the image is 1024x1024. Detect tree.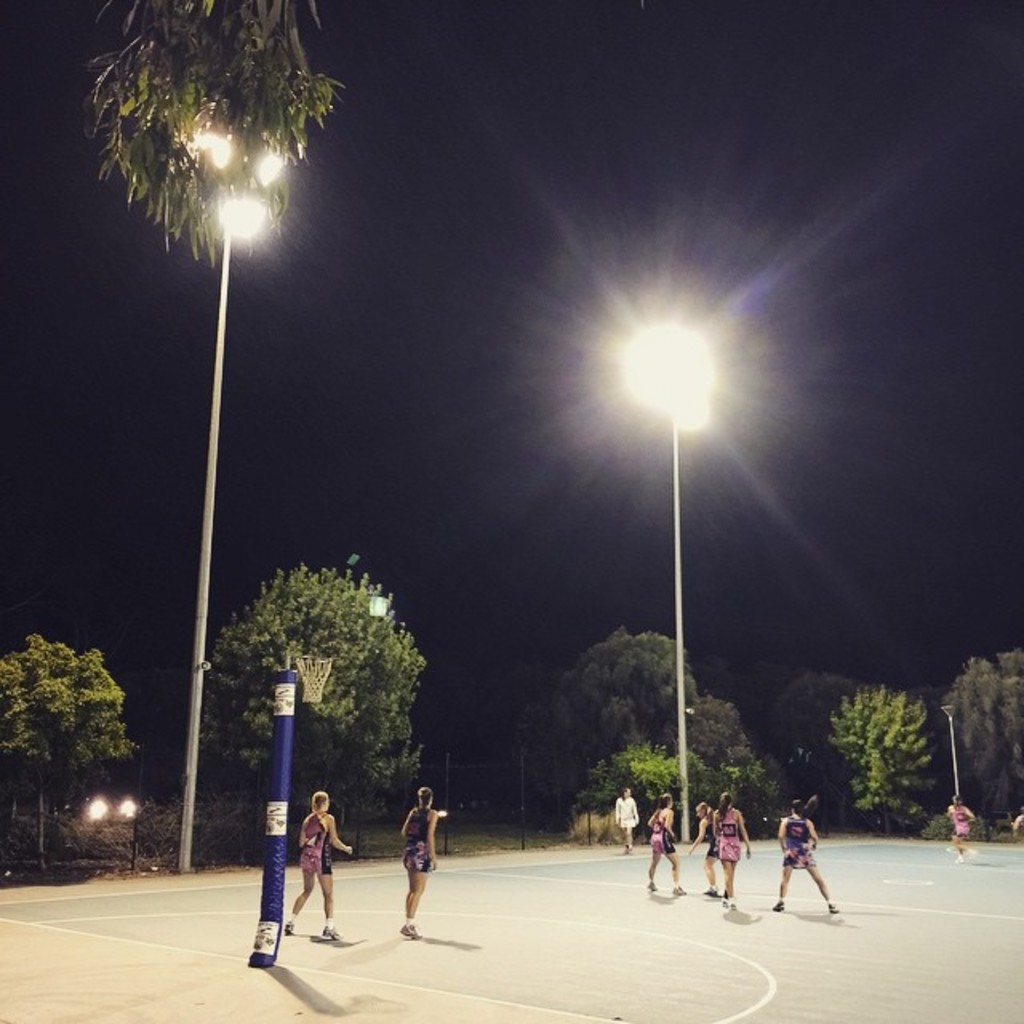
Detection: 197/555/440/846.
